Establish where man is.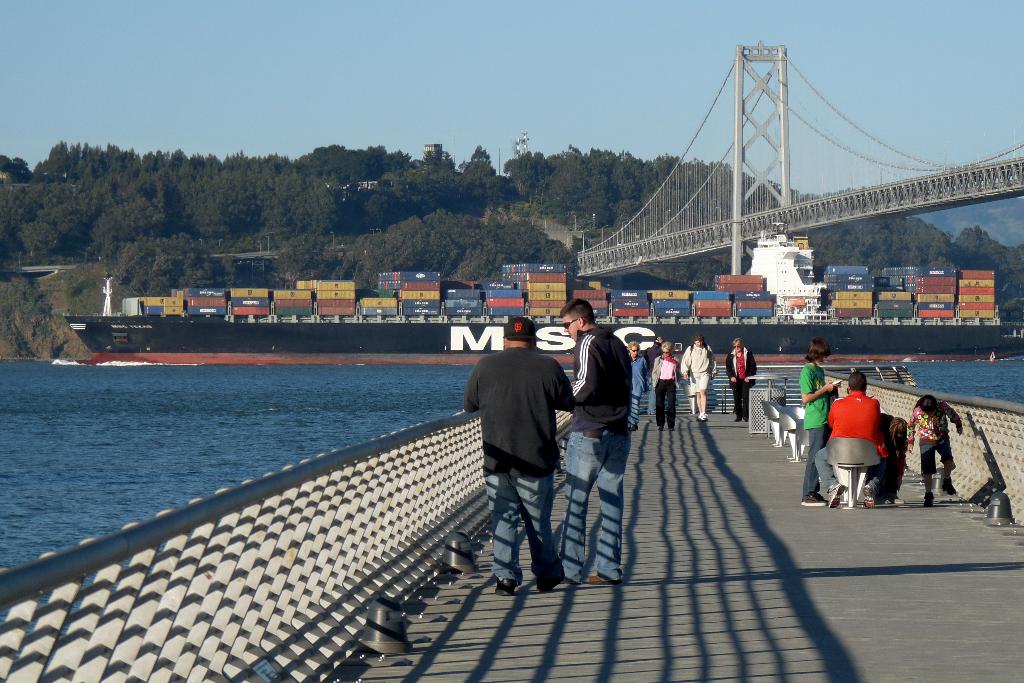
Established at x1=627 y1=341 x2=647 y2=430.
